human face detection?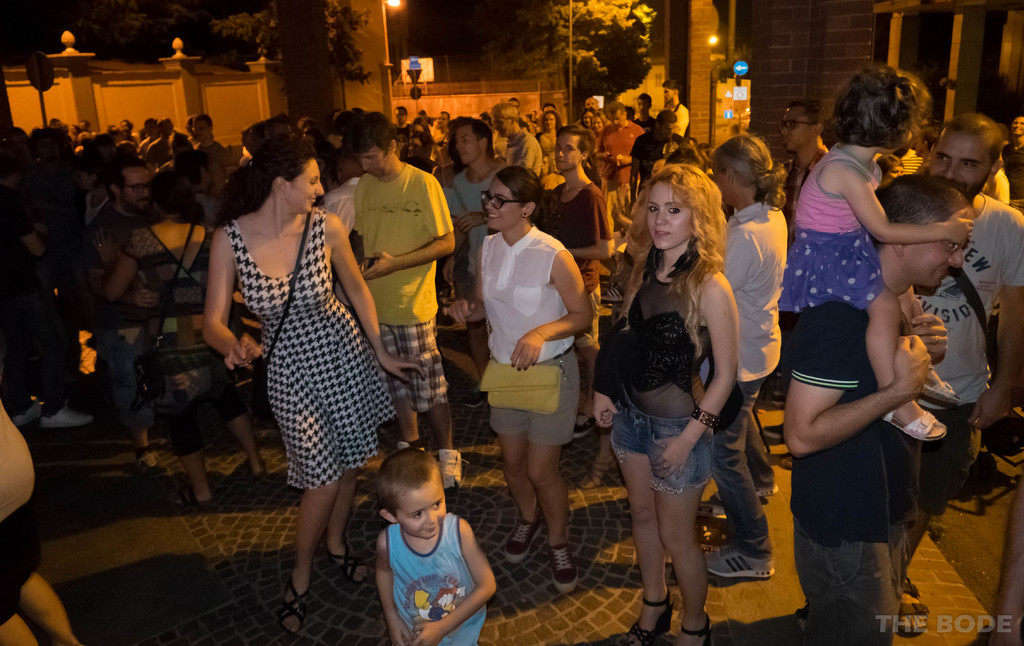
(287, 156, 326, 212)
